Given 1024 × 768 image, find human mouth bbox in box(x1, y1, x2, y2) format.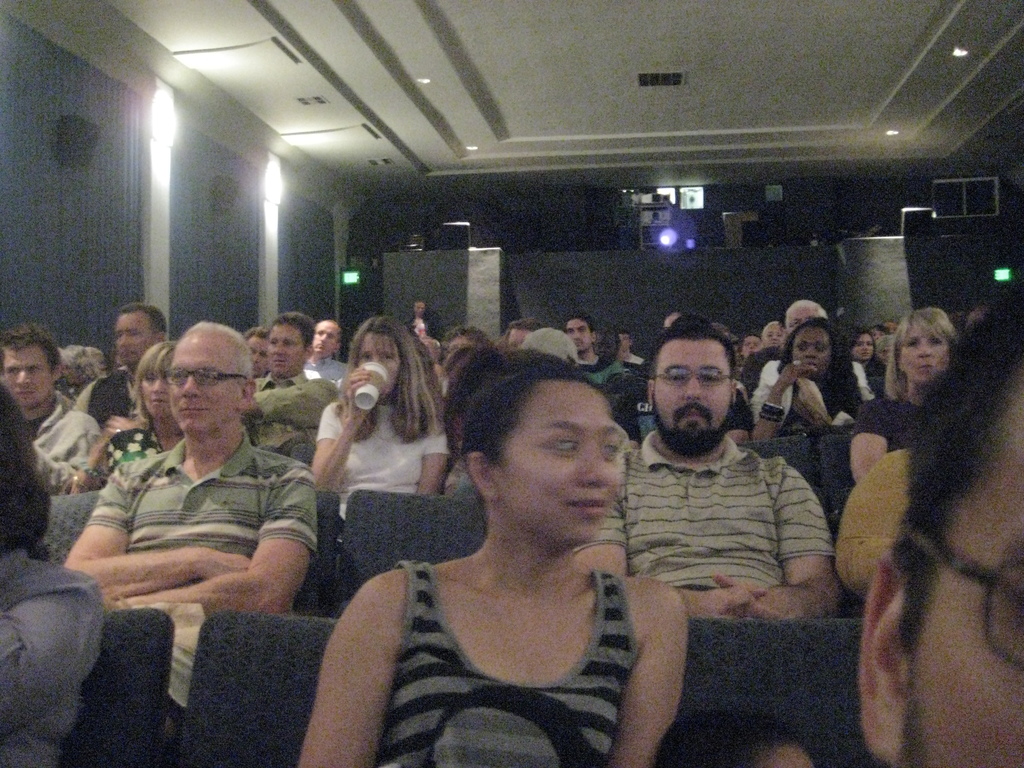
box(916, 364, 932, 369).
